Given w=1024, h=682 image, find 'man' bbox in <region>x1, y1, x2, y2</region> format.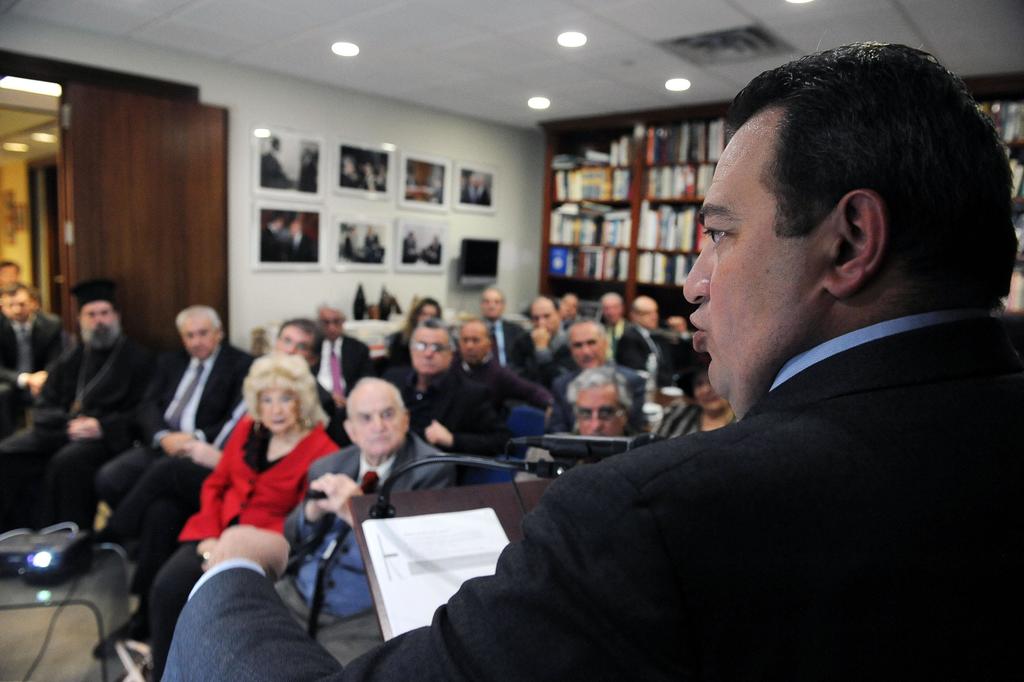
<region>0, 261, 20, 288</region>.
